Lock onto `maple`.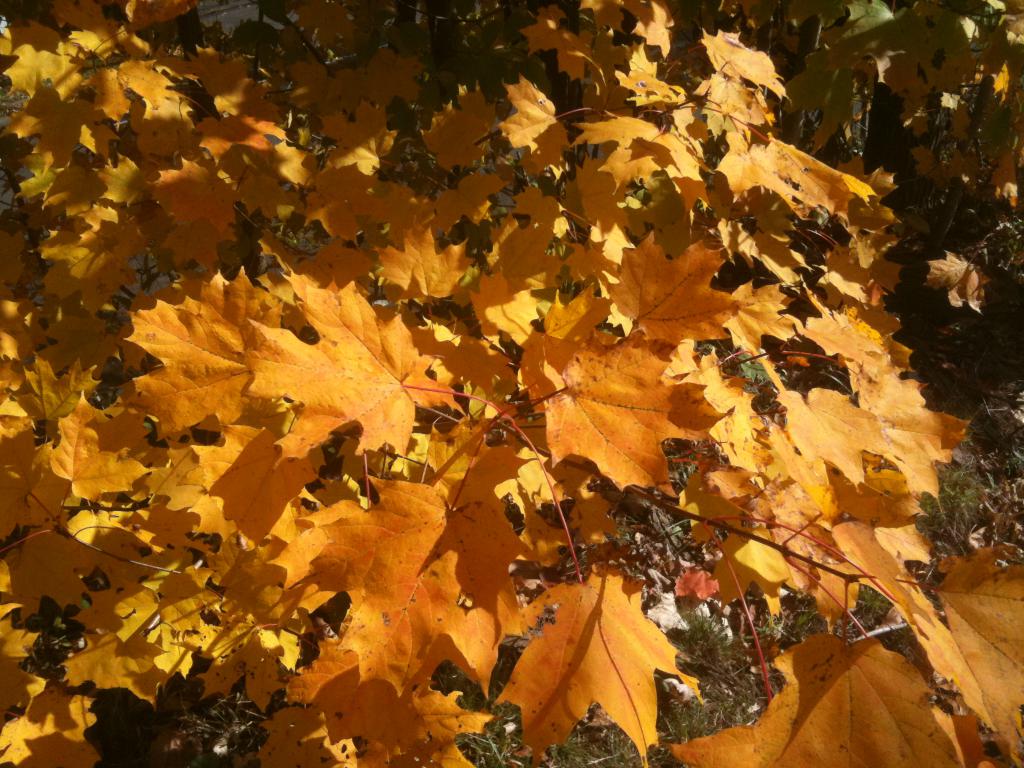
Locked: [0,83,1023,755].
